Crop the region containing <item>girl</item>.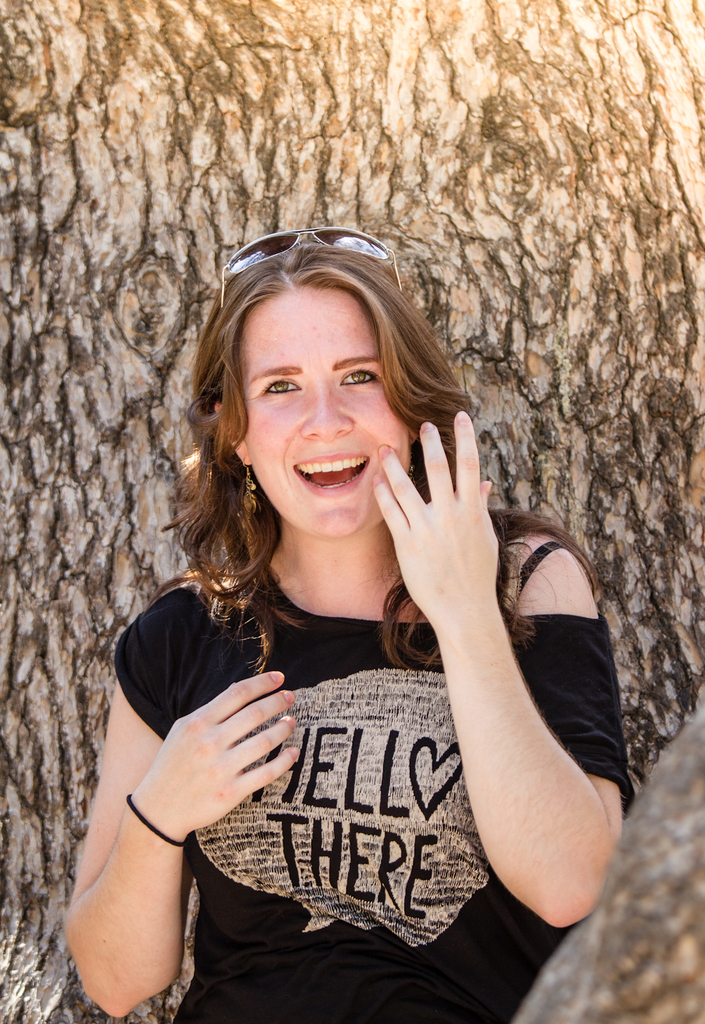
Crop region: (x1=59, y1=228, x2=635, y2=1022).
